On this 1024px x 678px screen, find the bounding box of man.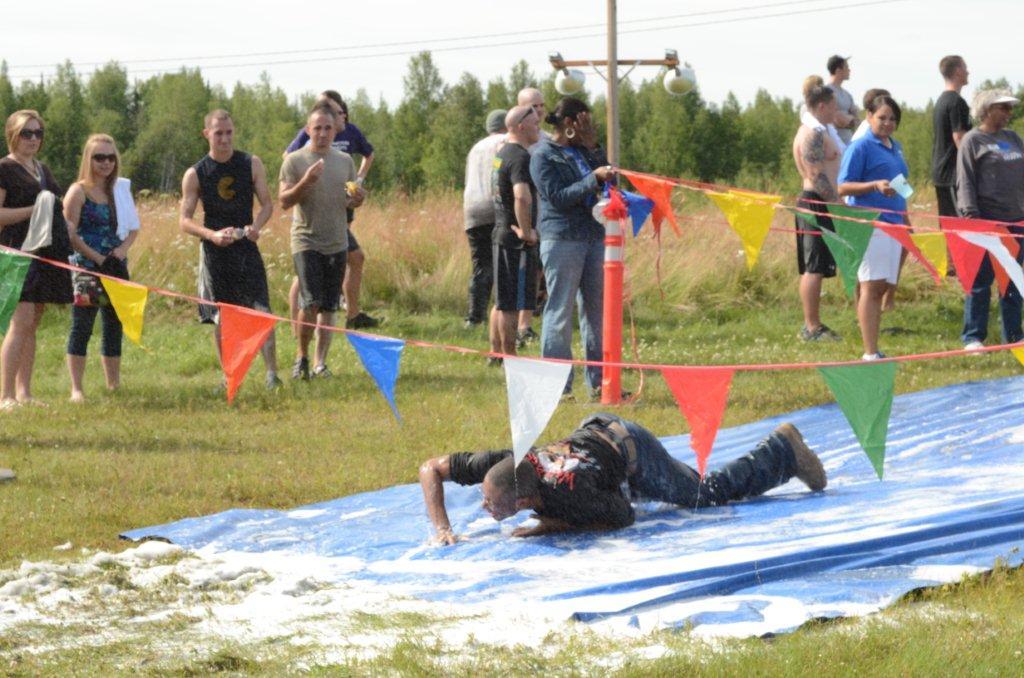
Bounding box: Rect(820, 49, 856, 152).
